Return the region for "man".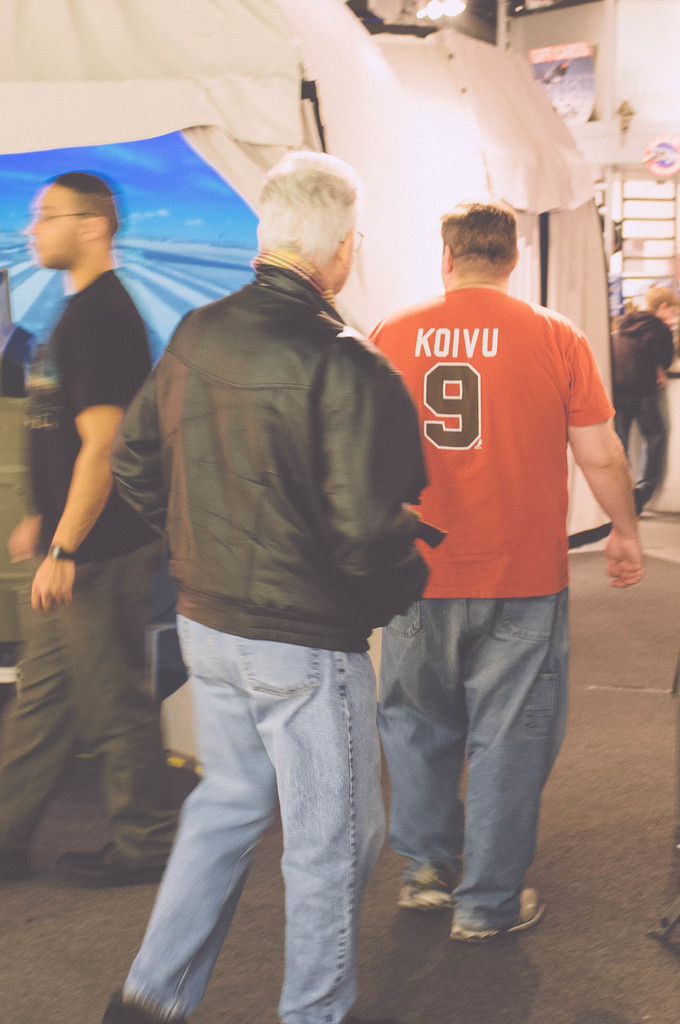
rect(94, 148, 426, 1023).
